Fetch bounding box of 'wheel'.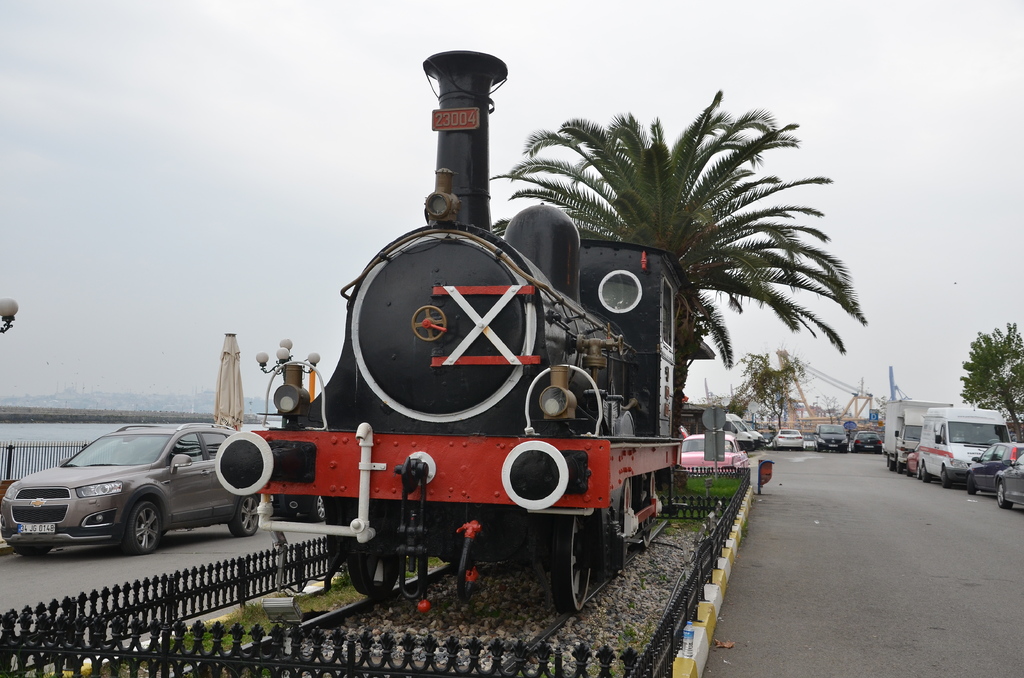
Bbox: [x1=895, y1=460, x2=906, y2=473].
